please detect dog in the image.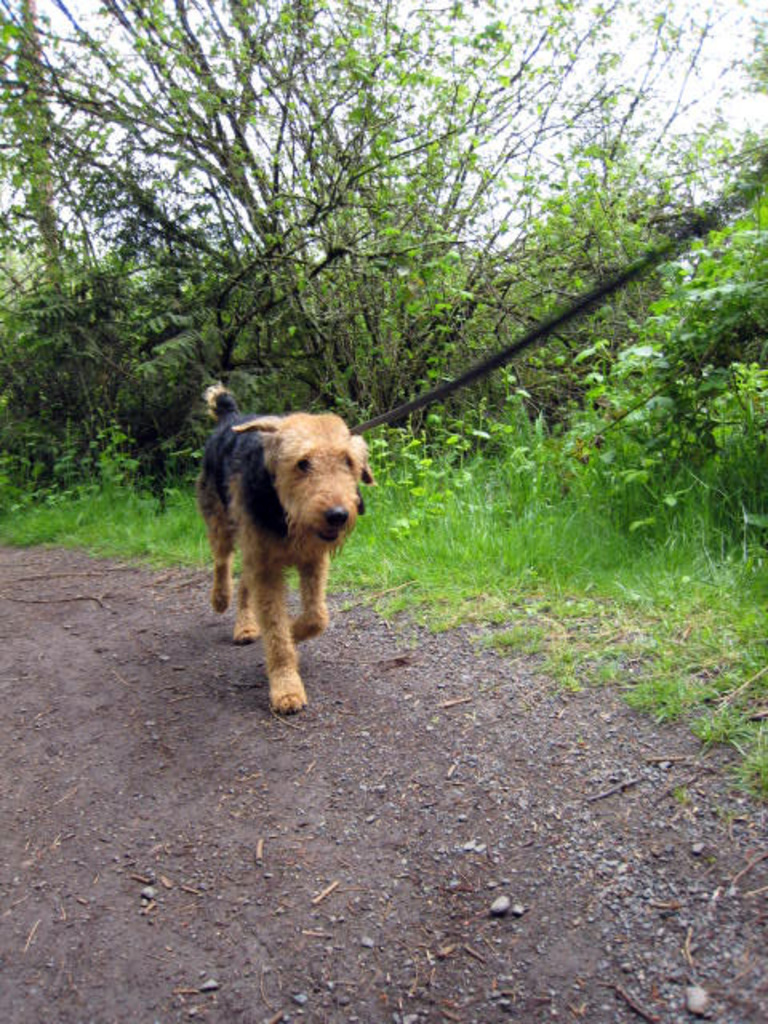
rect(186, 387, 379, 720).
